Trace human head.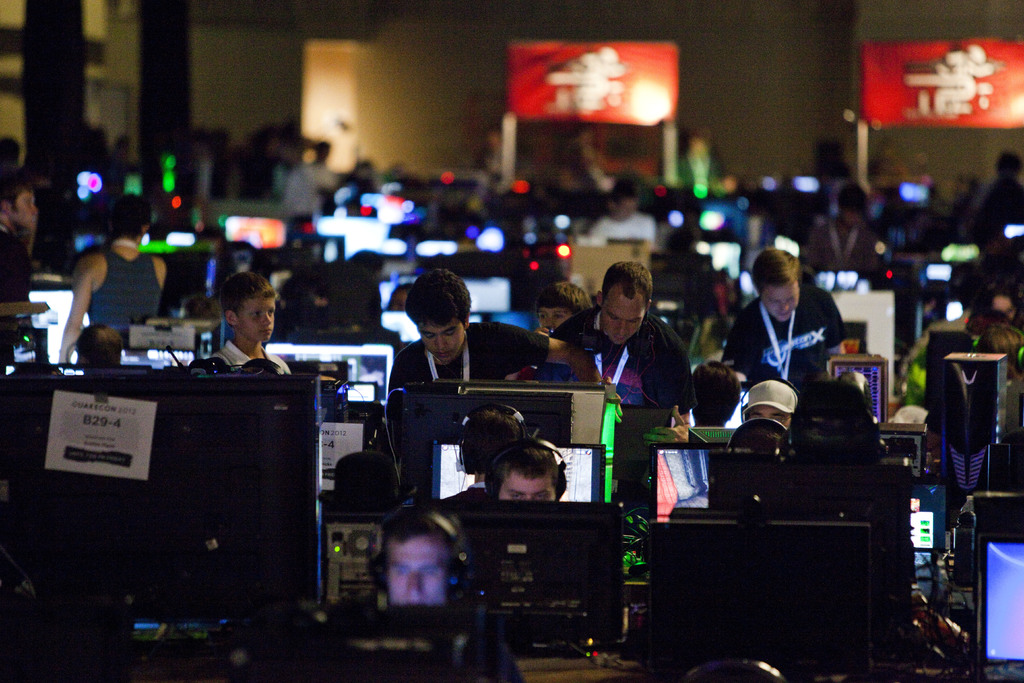
Traced to l=109, t=195, r=152, b=247.
